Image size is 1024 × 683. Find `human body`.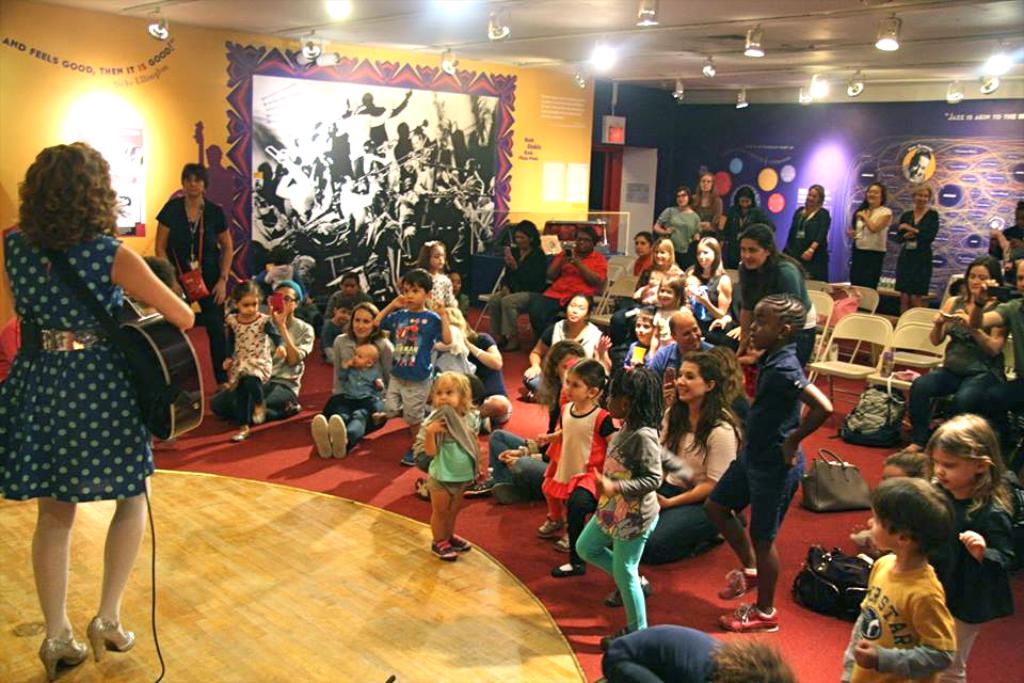
718, 208, 779, 271.
